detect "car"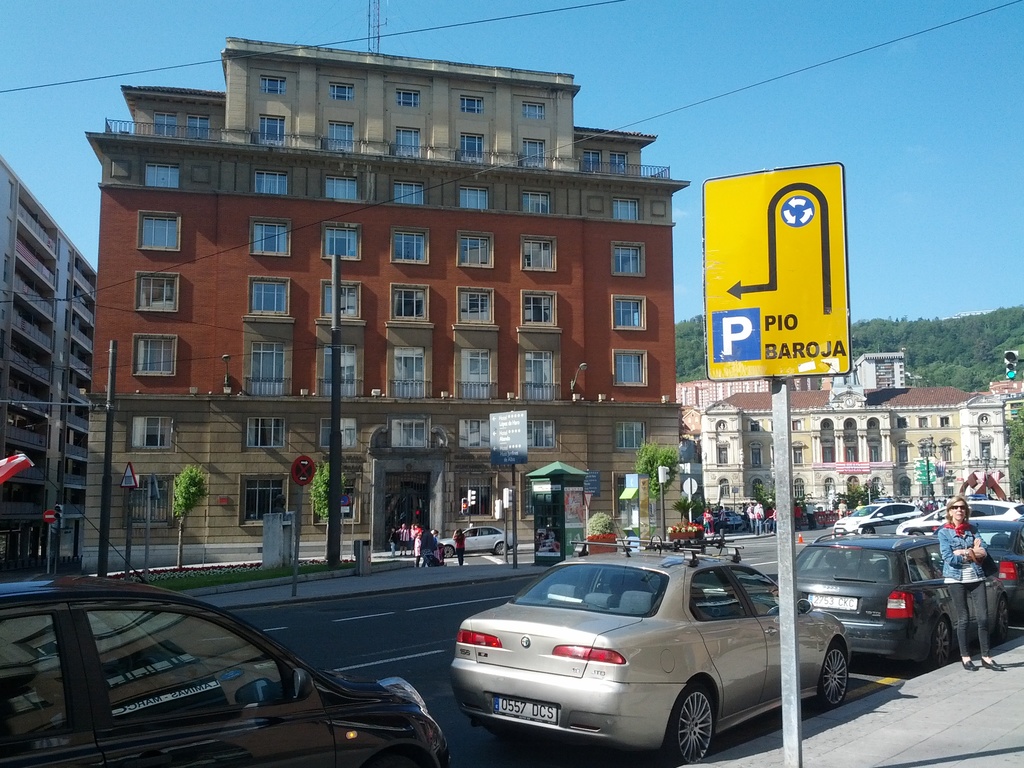
detection(705, 503, 747, 531)
